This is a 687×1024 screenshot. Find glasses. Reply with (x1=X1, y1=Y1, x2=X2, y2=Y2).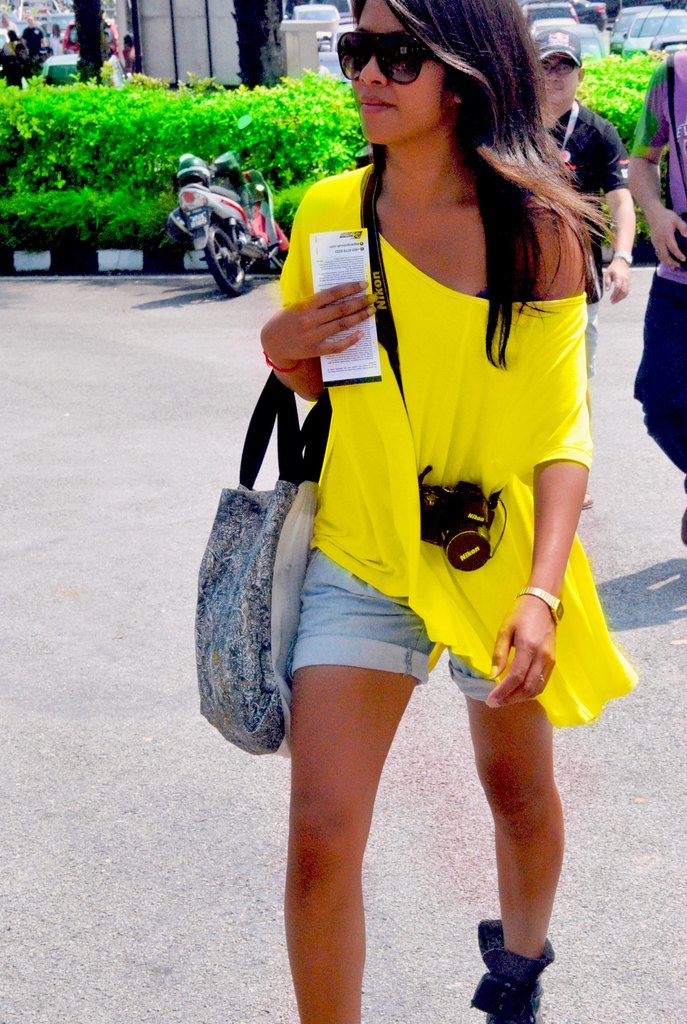
(x1=535, y1=56, x2=575, y2=79).
